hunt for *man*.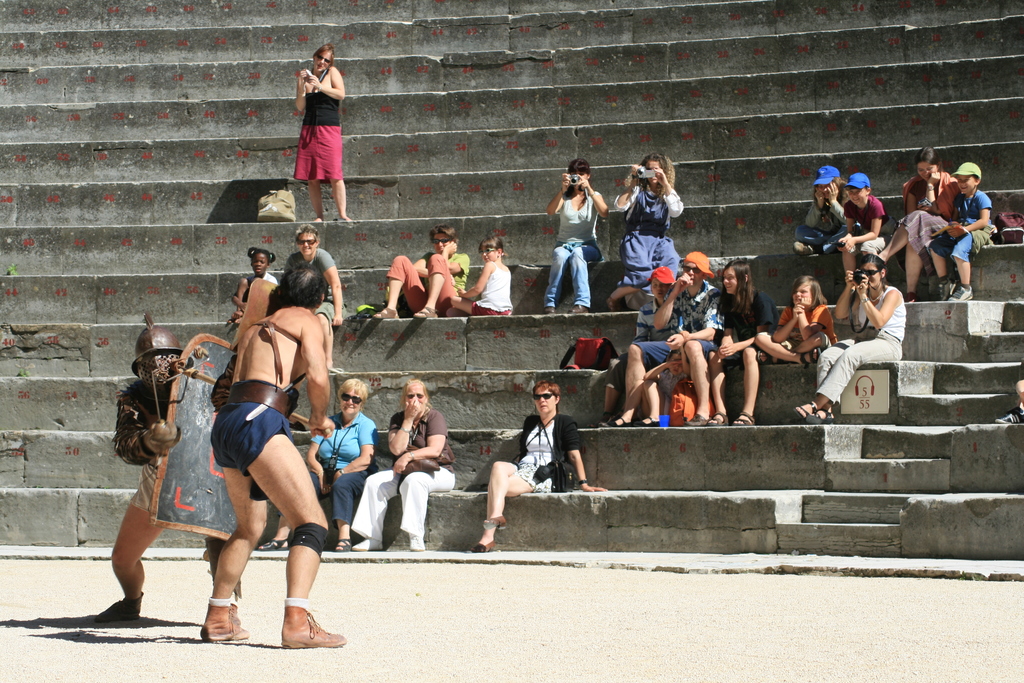
Hunted down at box(87, 322, 256, 652).
